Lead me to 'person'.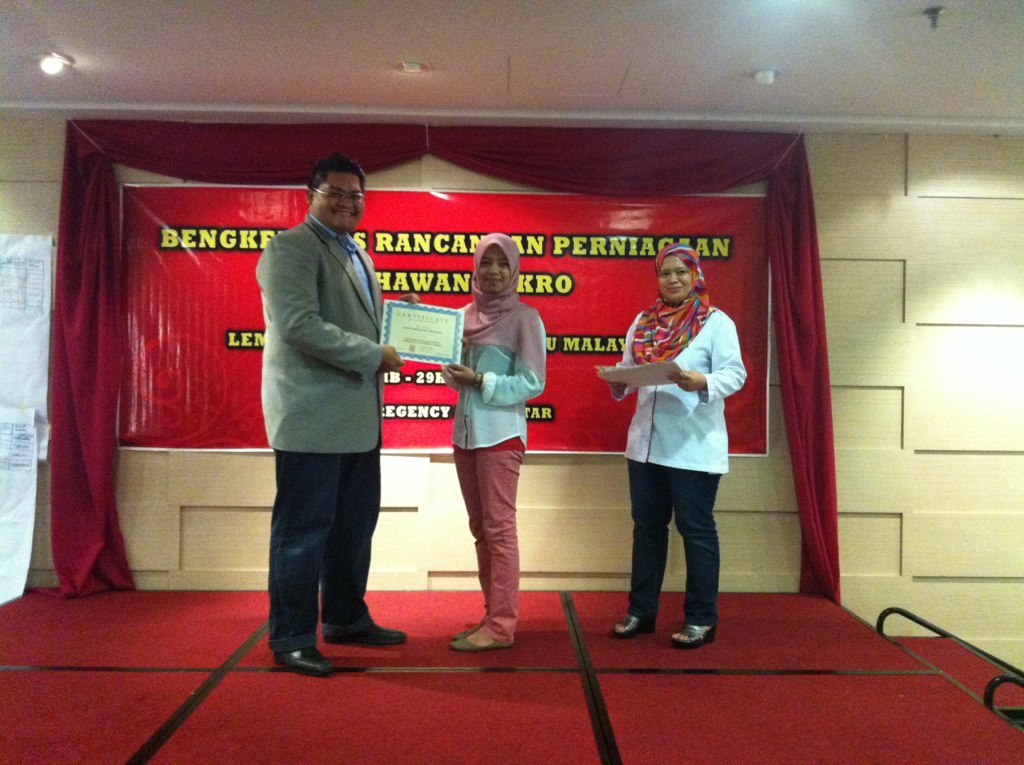
Lead to region(254, 153, 418, 676).
